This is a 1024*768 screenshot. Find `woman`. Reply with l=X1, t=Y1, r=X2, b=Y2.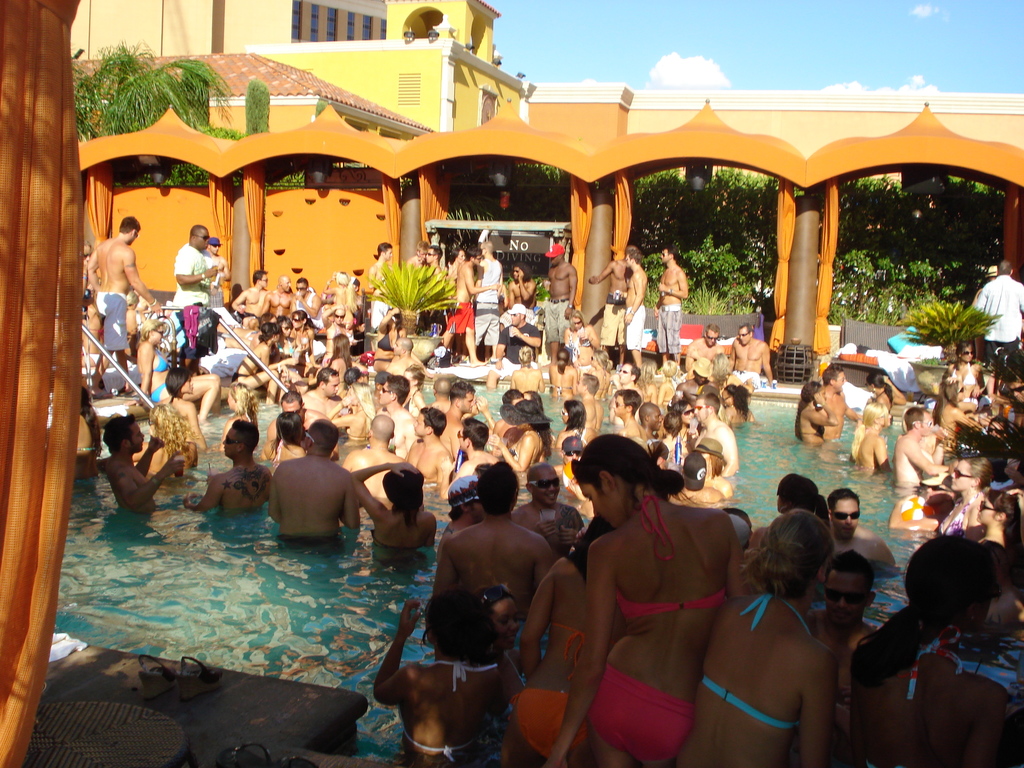
l=272, t=313, r=302, b=381.
